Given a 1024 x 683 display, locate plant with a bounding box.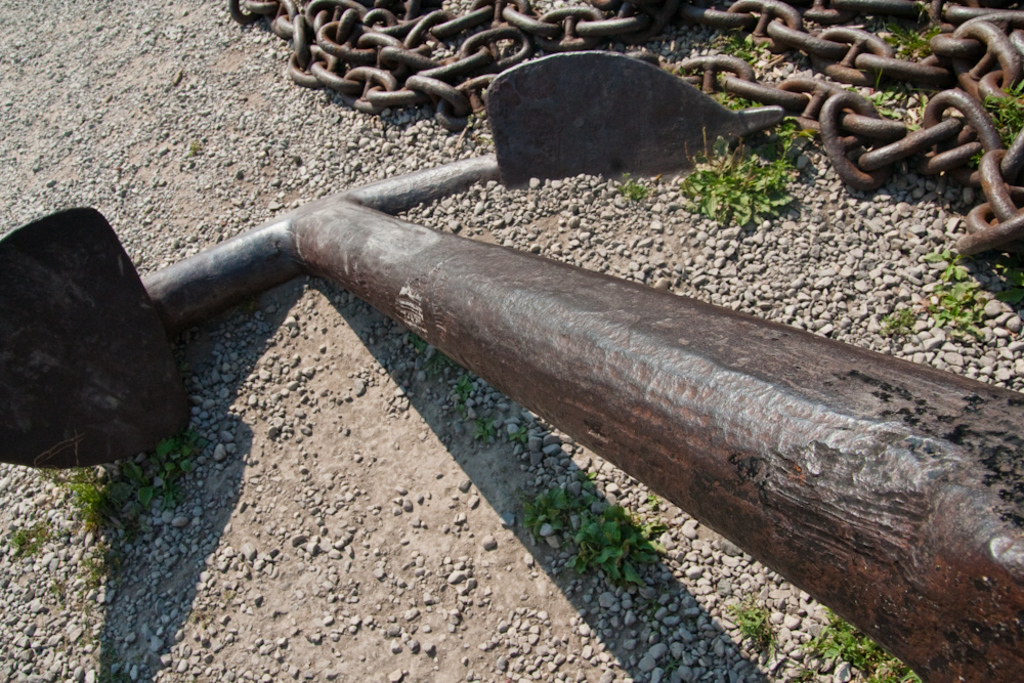
Located: (677, 150, 797, 234).
